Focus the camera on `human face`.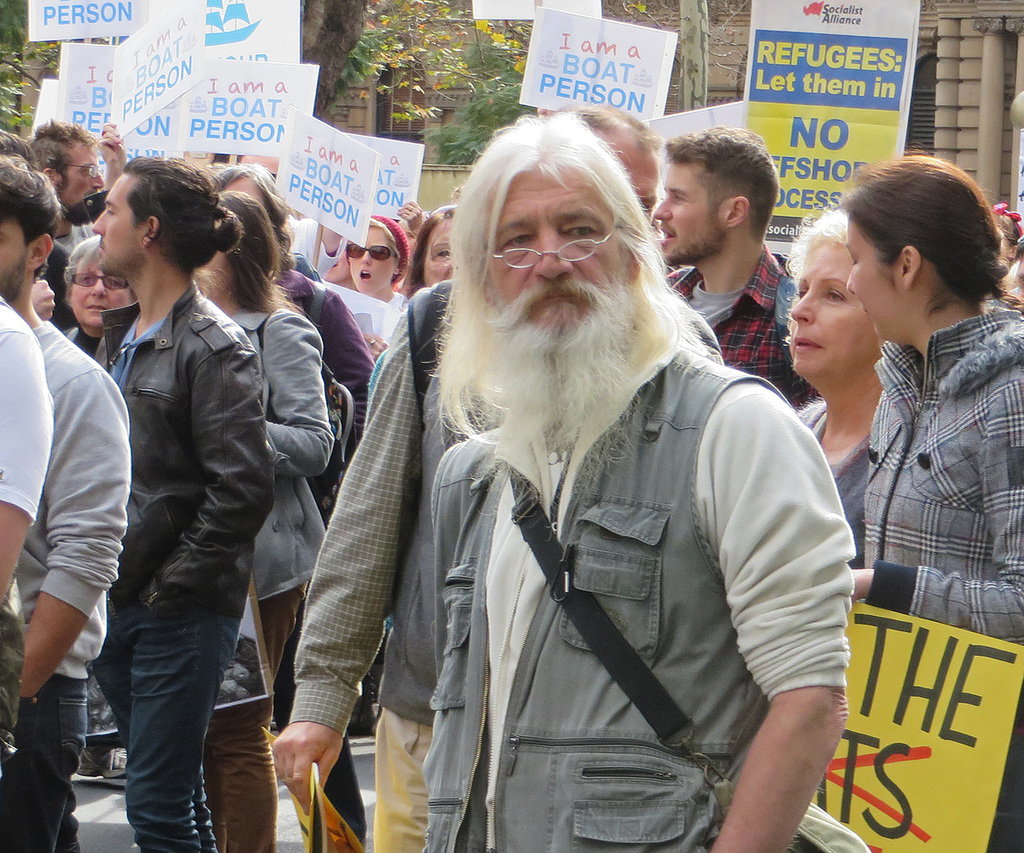
Focus region: l=492, t=166, r=628, b=325.
